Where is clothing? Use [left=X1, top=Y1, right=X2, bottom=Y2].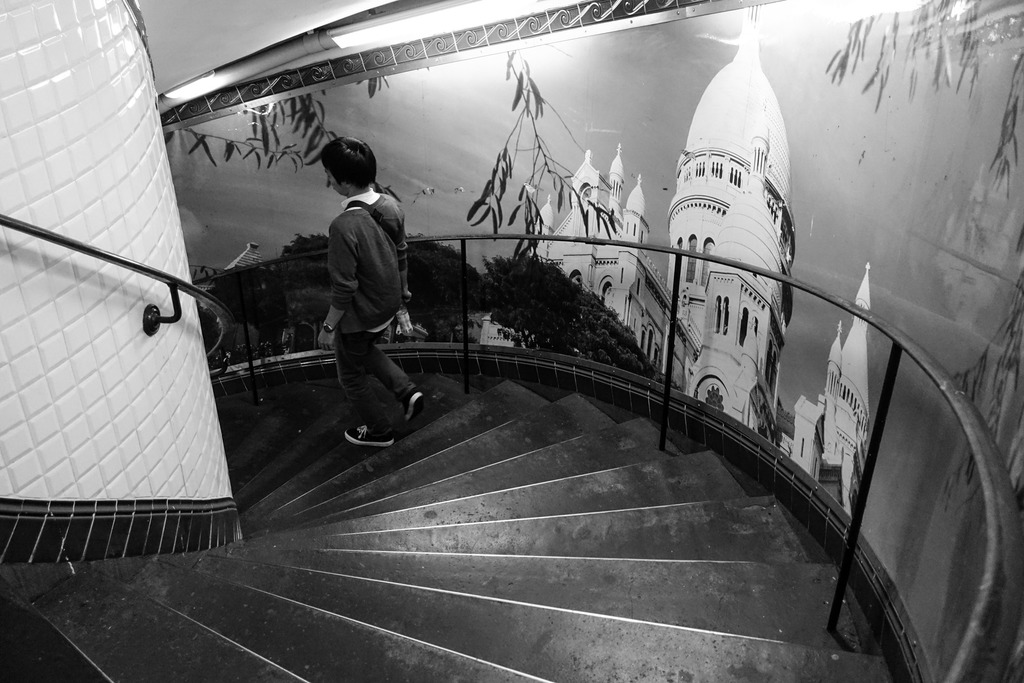
[left=298, top=146, right=416, bottom=427].
